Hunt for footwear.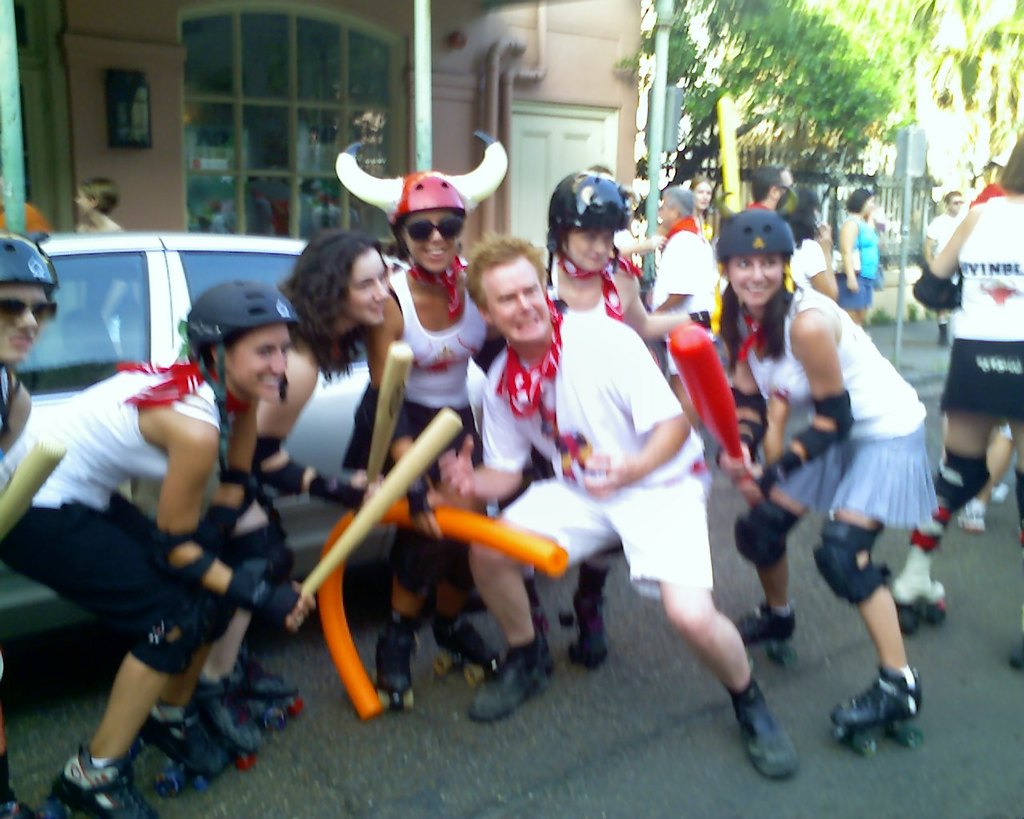
Hunted down at l=426, t=611, r=505, b=673.
